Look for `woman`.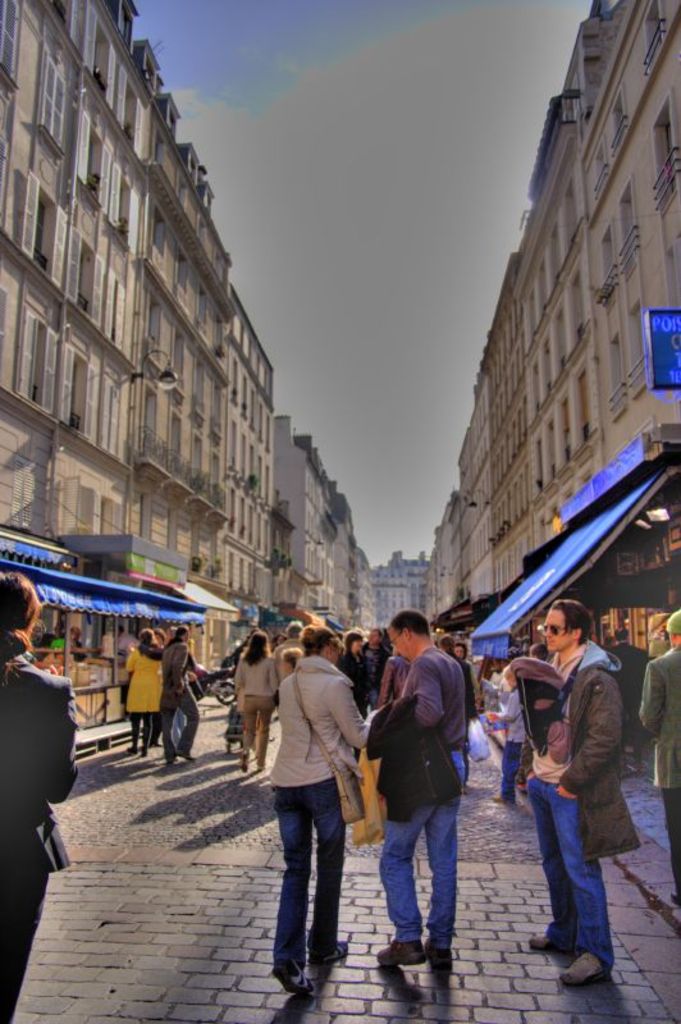
Found: <region>124, 626, 169, 750</region>.
